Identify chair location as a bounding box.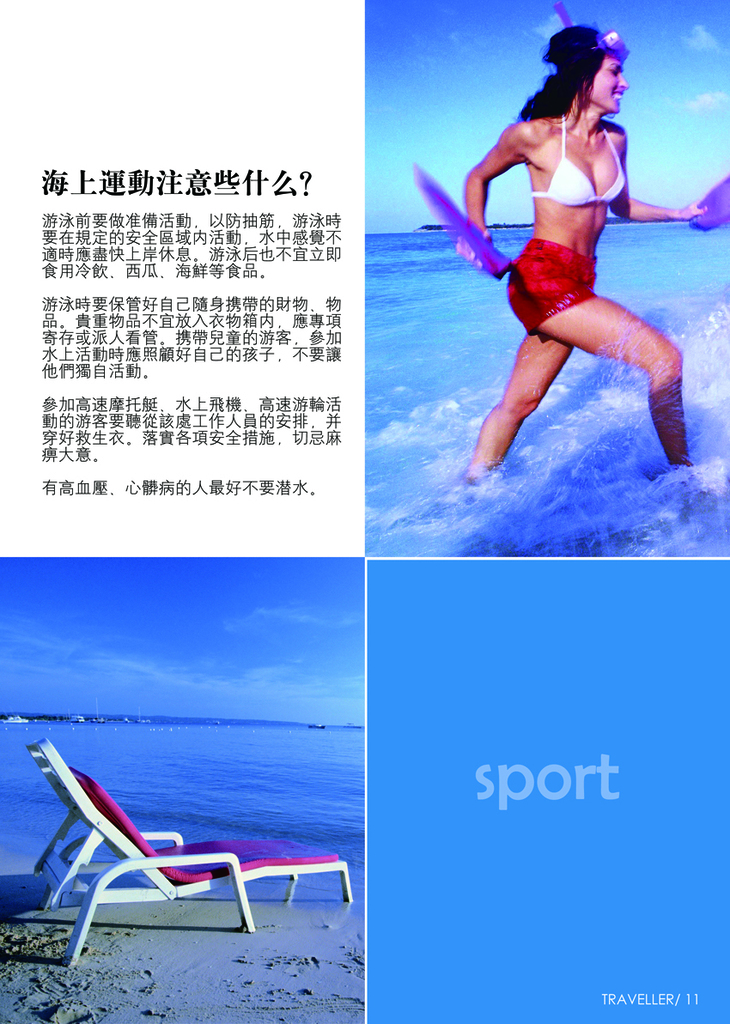
{"left": 27, "top": 740, "right": 357, "bottom": 972}.
